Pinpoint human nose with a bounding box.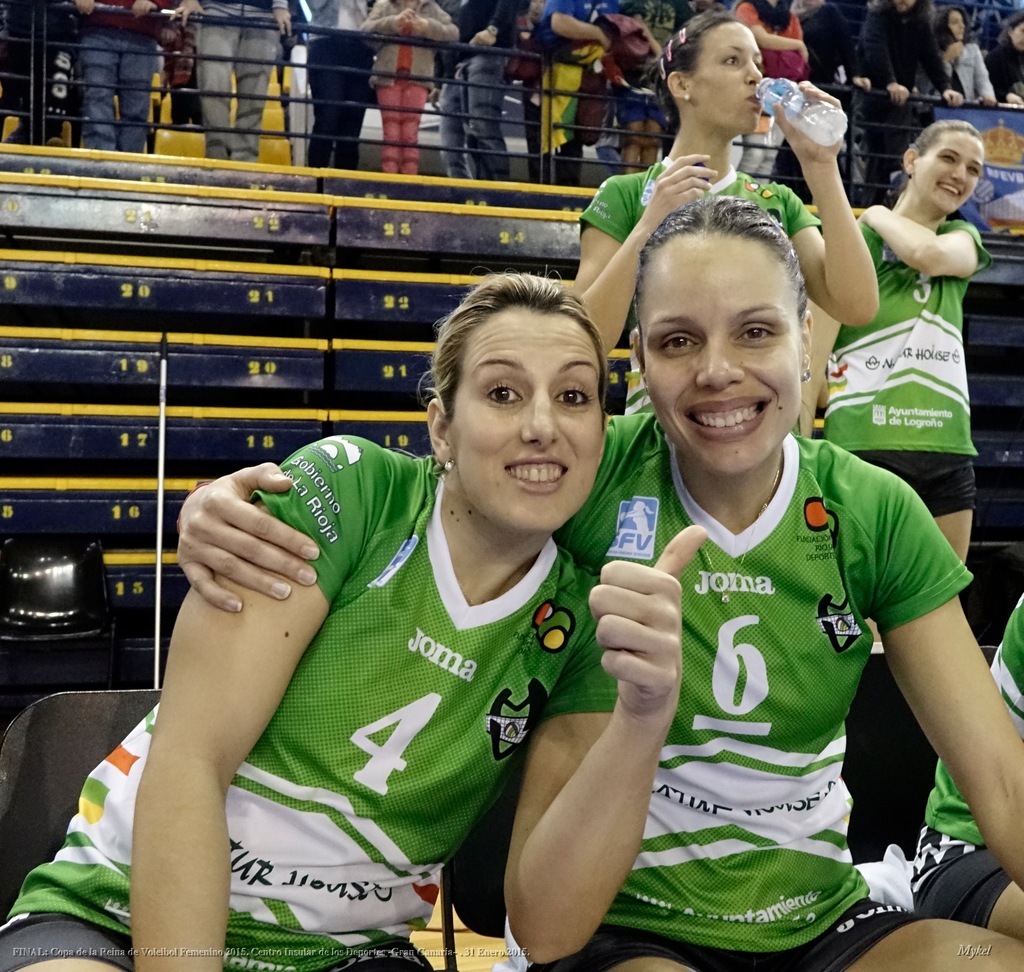
(x1=741, y1=54, x2=767, y2=79).
